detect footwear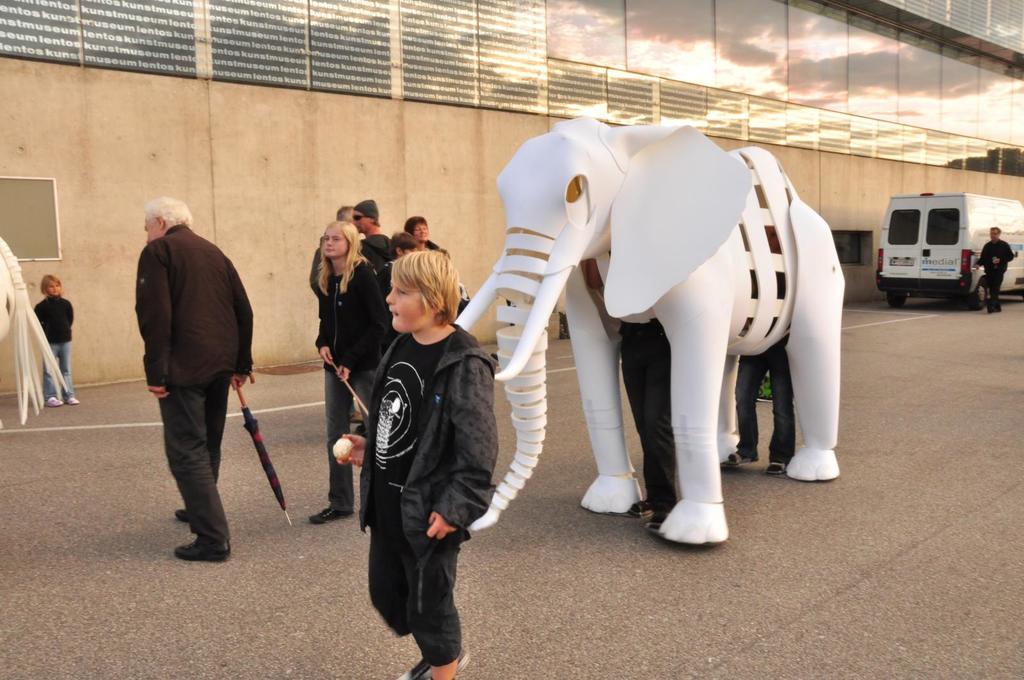
<region>175, 540, 232, 564</region>
